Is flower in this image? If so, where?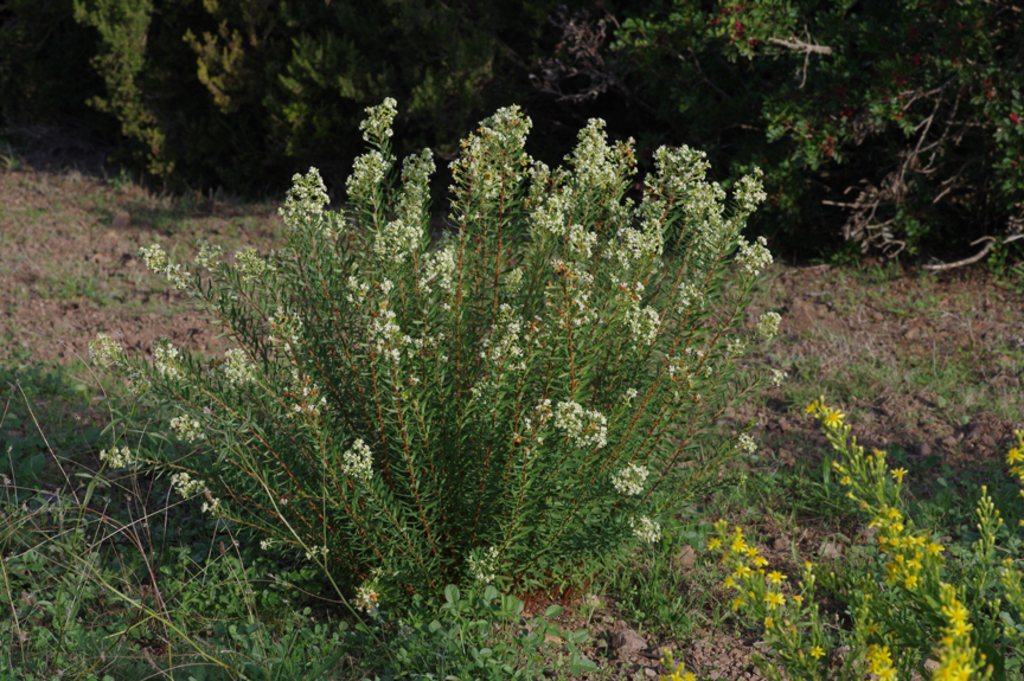
Yes, at bbox=[262, 527, 273, 553].
